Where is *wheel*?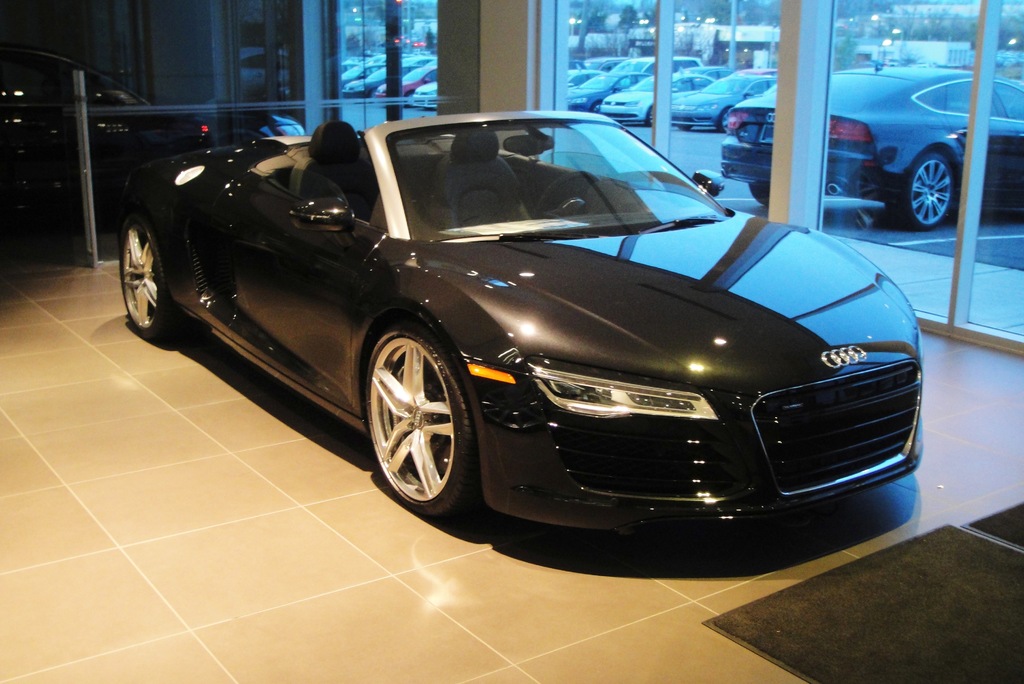
(893,152,960,236).
